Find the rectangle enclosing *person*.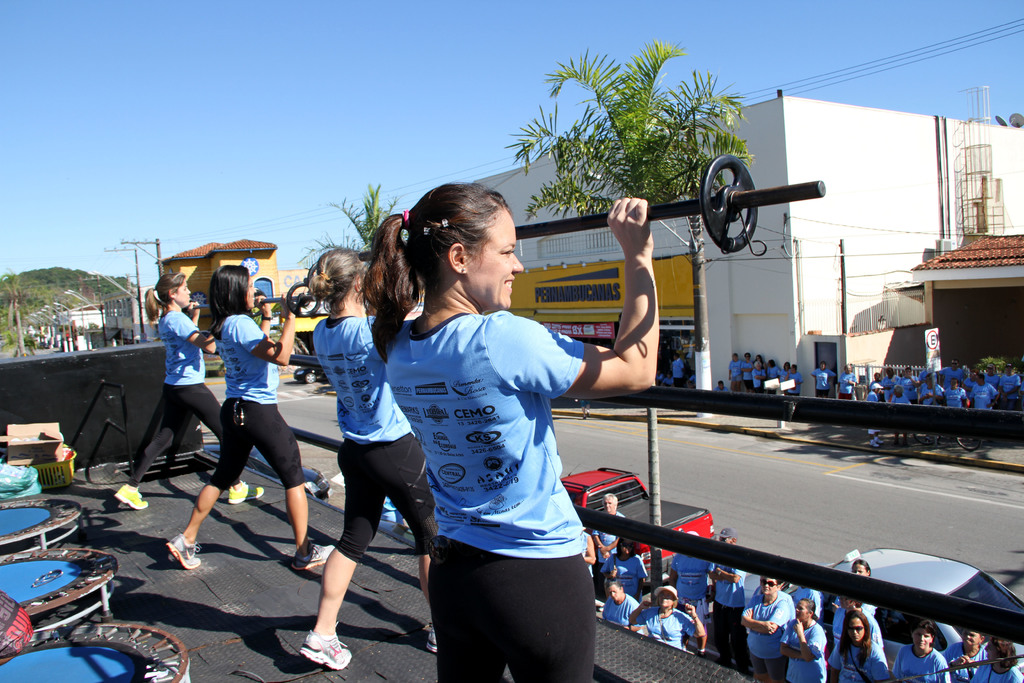
164, 263, 332, 569.
